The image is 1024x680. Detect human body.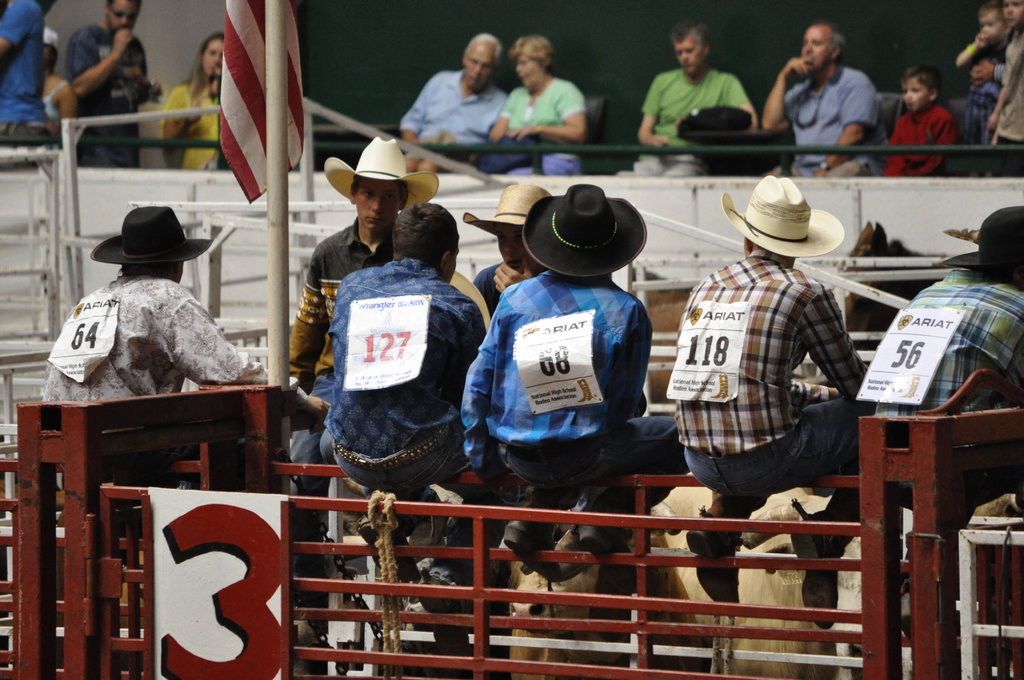
Detection: <box>328,252,492,615</box>.
